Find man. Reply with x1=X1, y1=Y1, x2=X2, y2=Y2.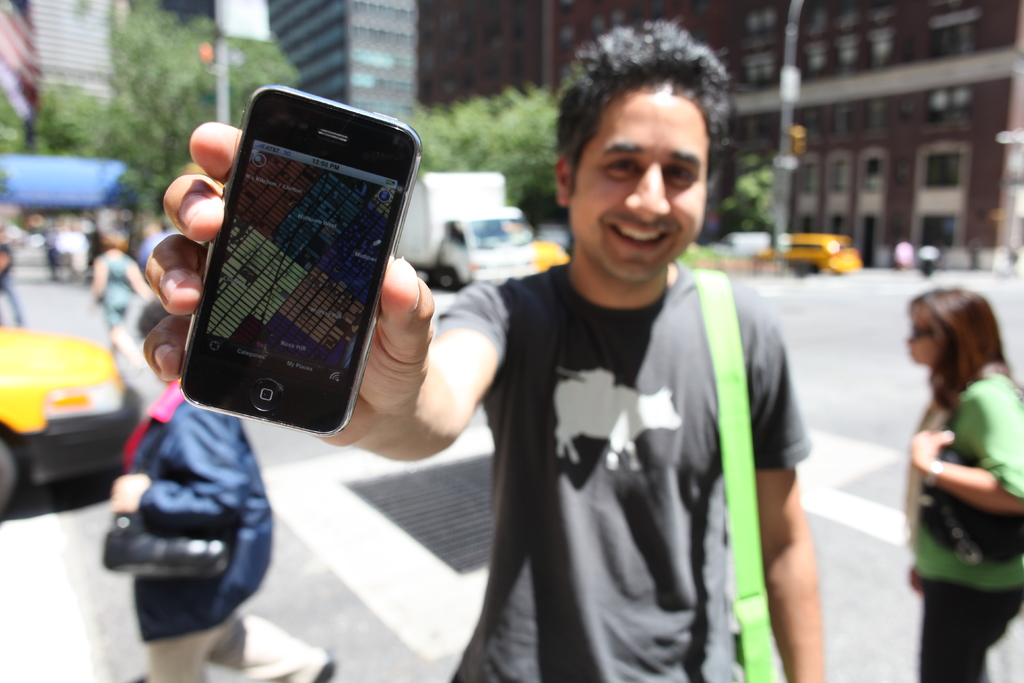
x1=138, y1=10, x2=822, y2=682.
